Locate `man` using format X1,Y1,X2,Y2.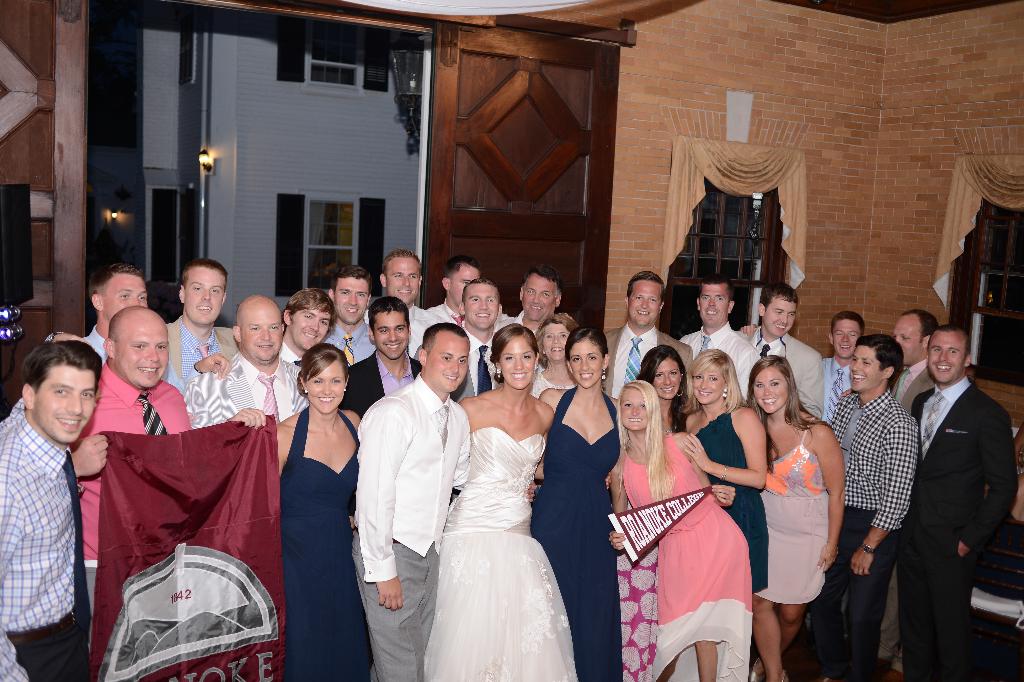
68,310,195,647.
